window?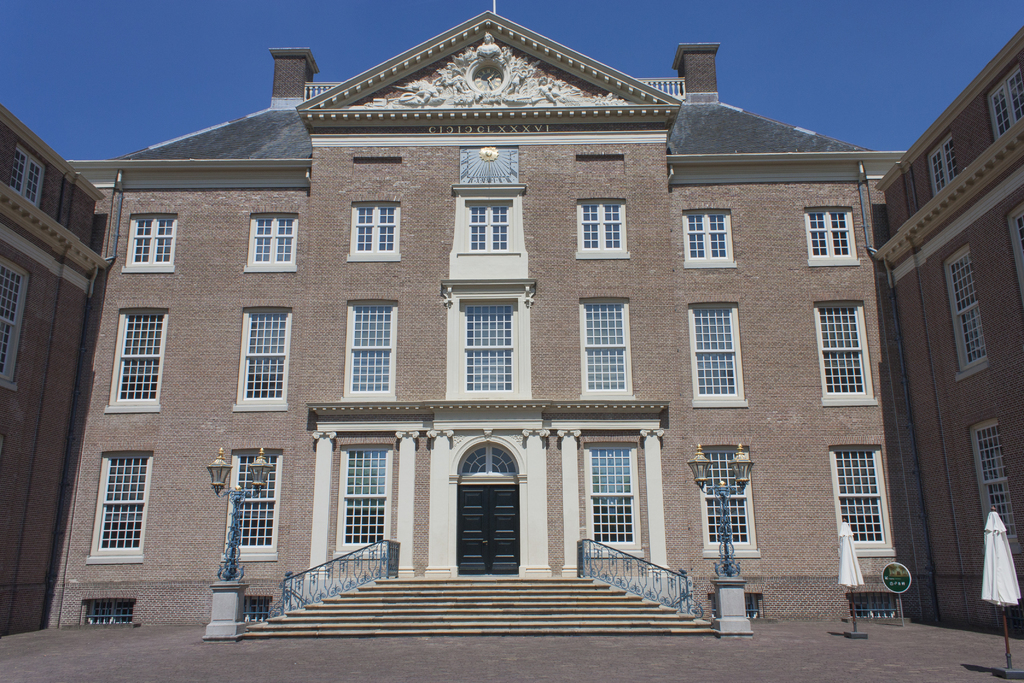
{"left": 989, "top": 51, "right": 1023, "bottom": 143}
